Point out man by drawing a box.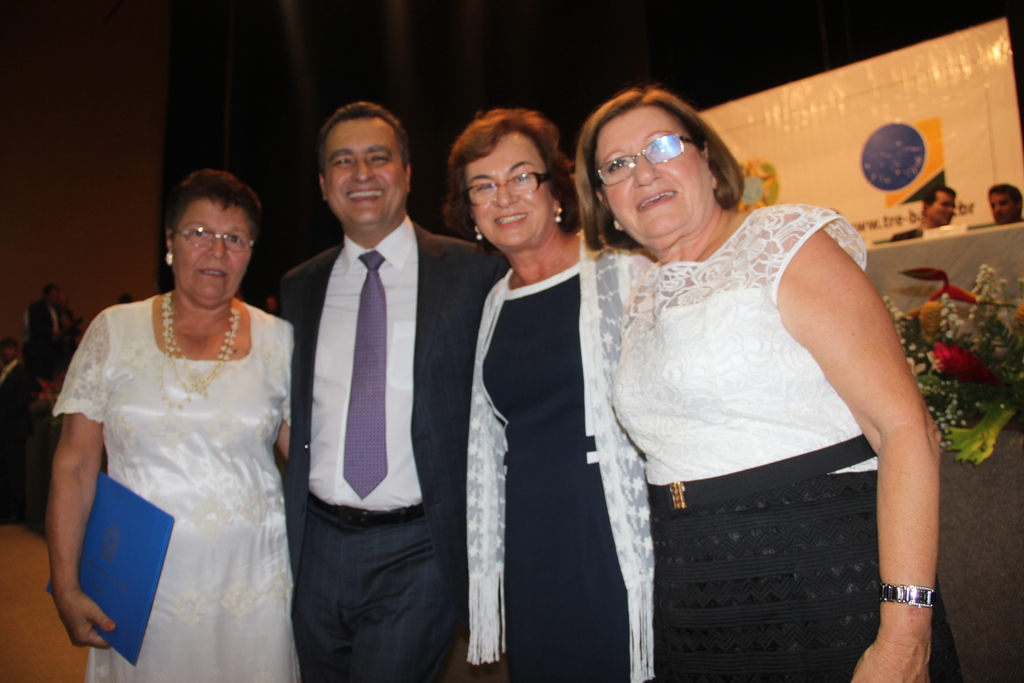
<region>260, 92, 474, 682</region>.
